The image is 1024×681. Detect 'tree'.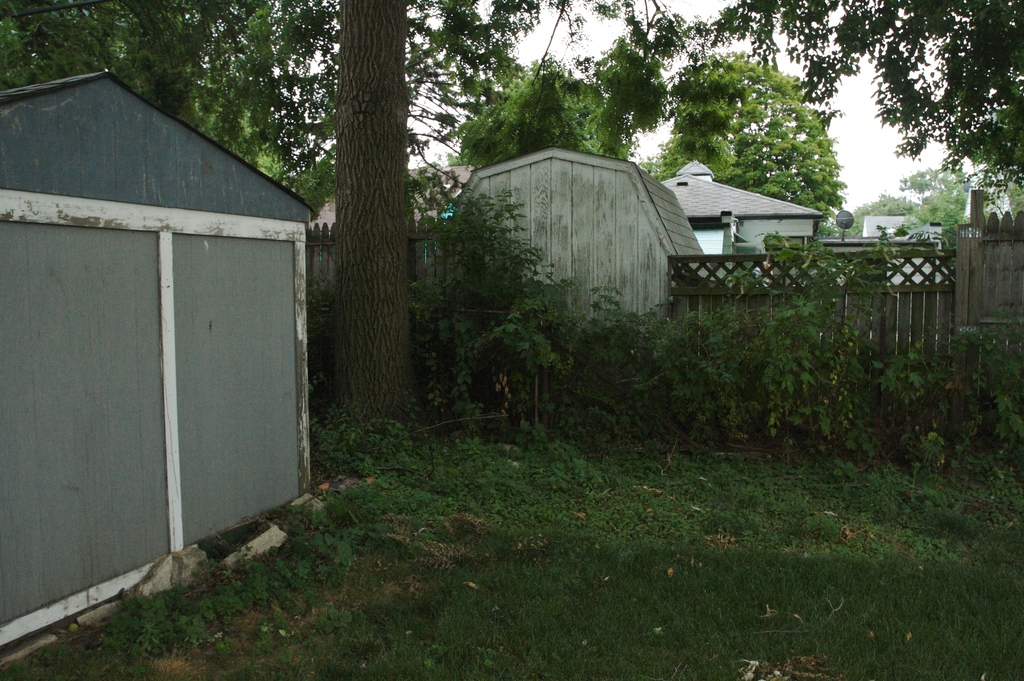
Detection: BBox(403, 1, 528, 142).
